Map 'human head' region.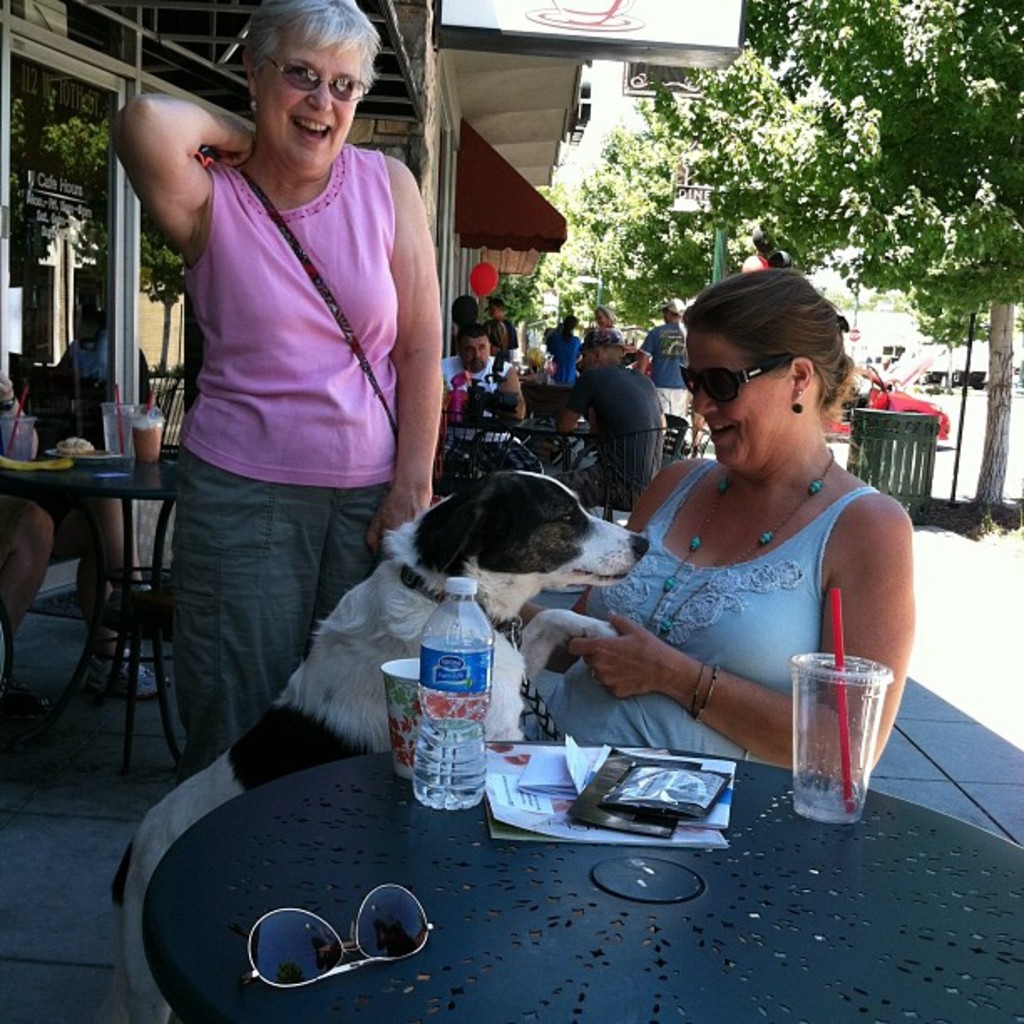
Mapped to bbox=[457, 325, 490, 370].
